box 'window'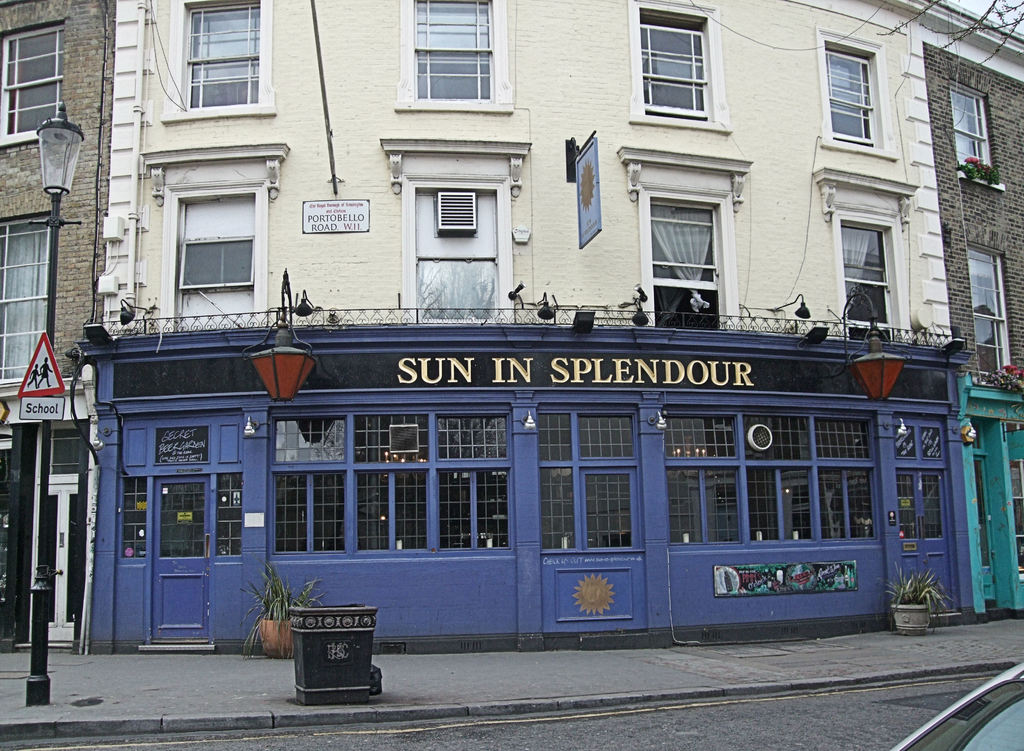
950, 78, 1002, 181
